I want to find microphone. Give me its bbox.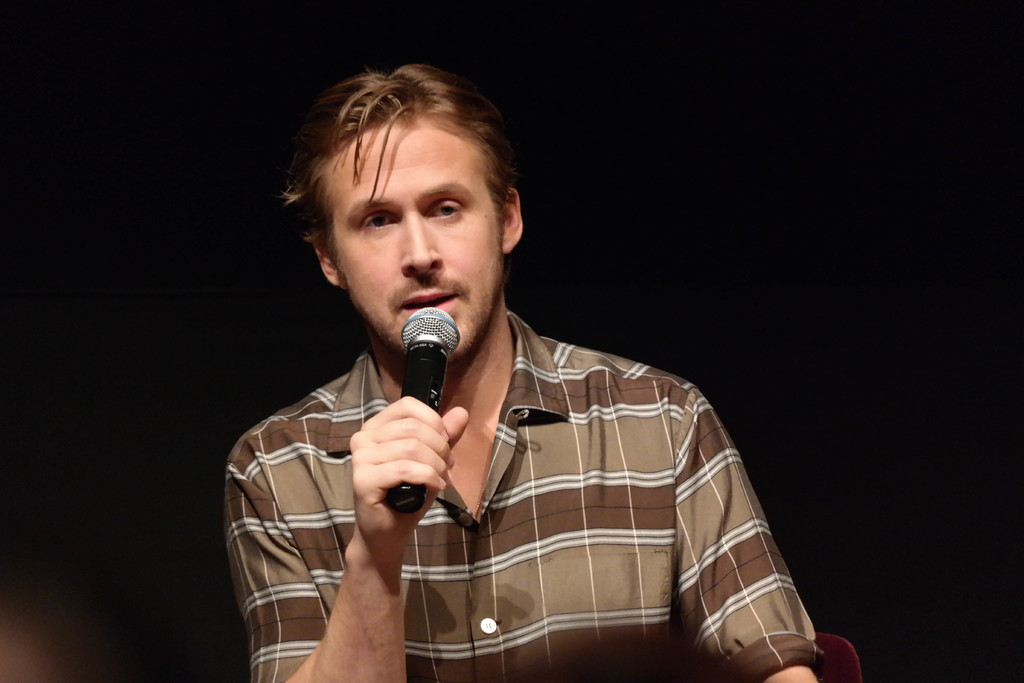
382 308 461 514.
